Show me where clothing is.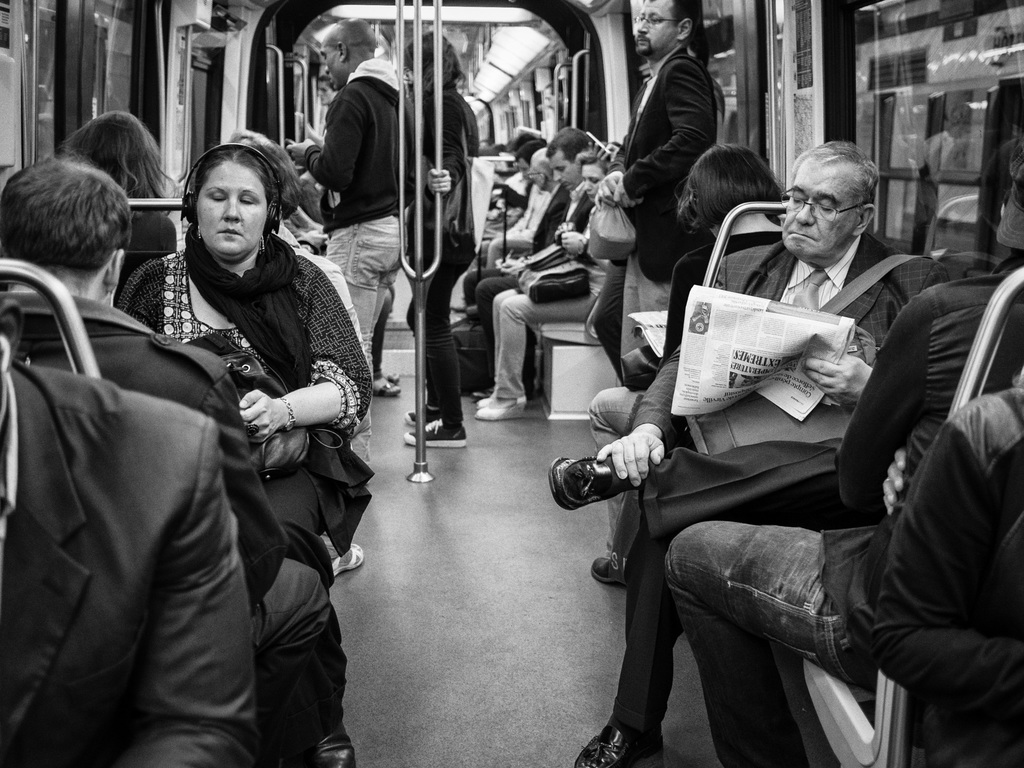
clothing is at pyautogui.locateOnScreen(276, 224, 364, 349).
